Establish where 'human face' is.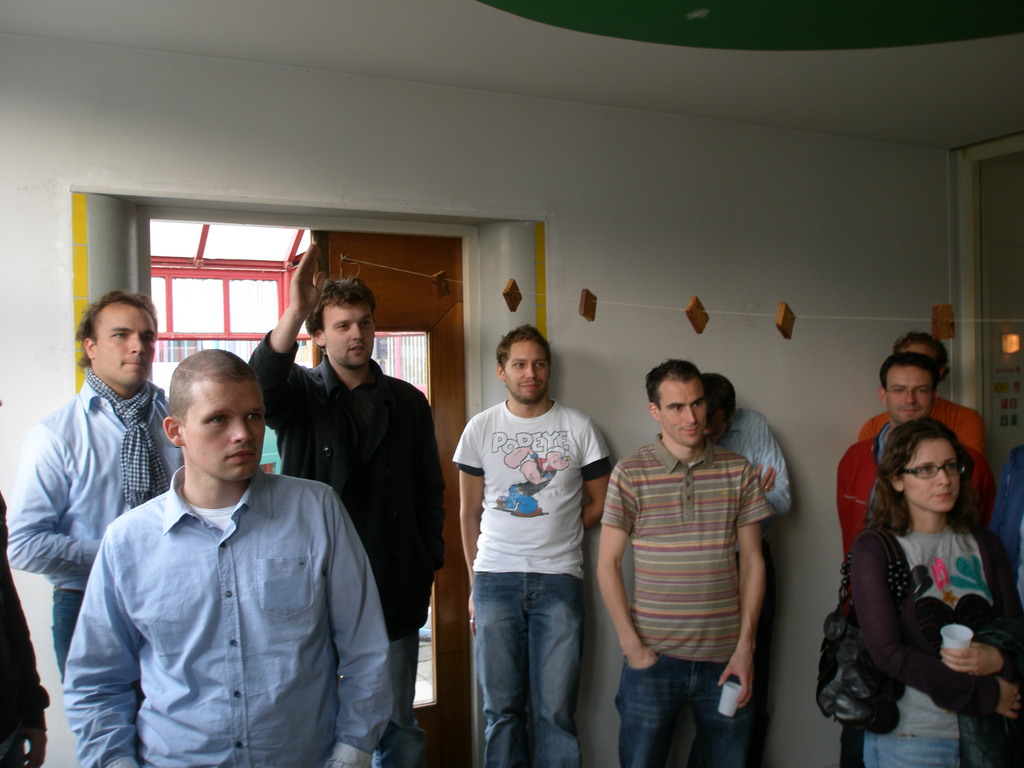
Established at (324,300,376,366).
